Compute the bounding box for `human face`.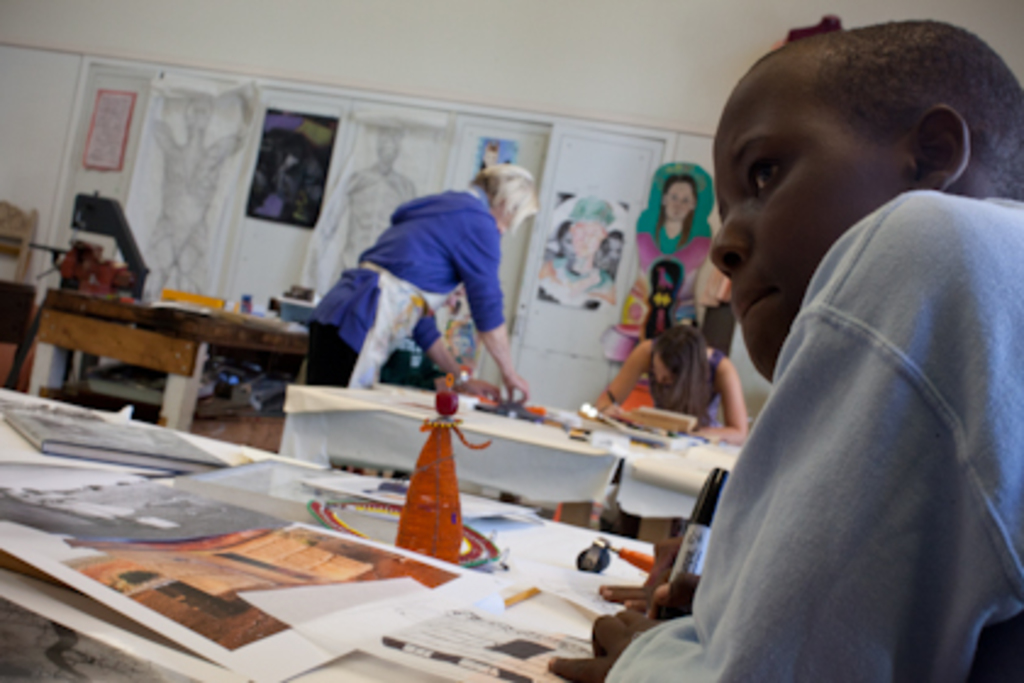
x1=709, y1=78, x2=900, y2=383.
